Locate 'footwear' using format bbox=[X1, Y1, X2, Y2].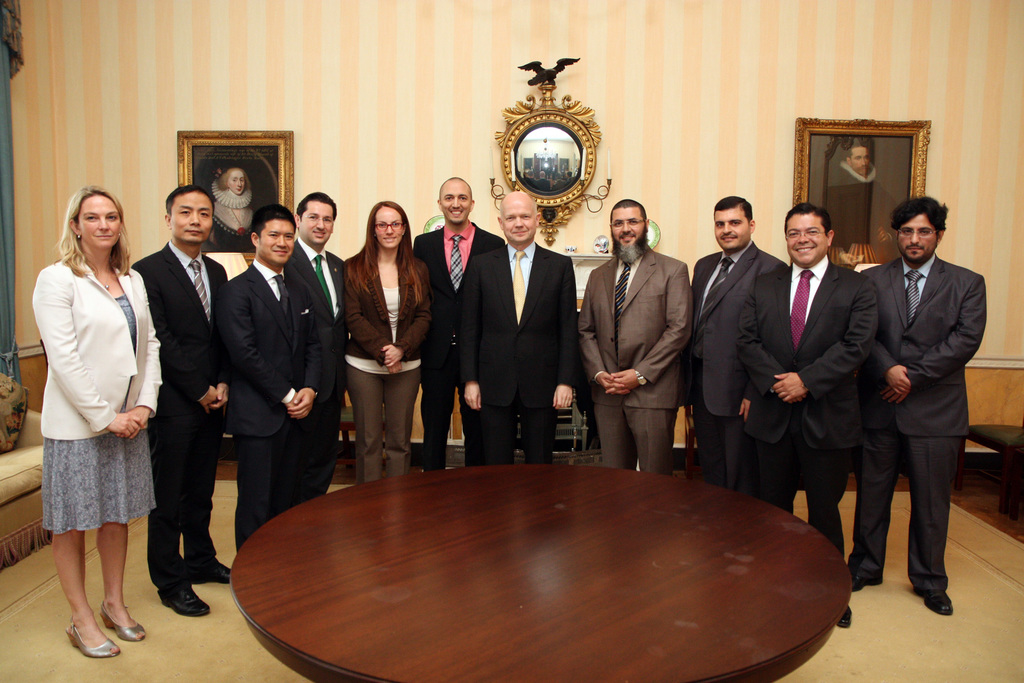
bbox=[847, 567, 880, 593].
